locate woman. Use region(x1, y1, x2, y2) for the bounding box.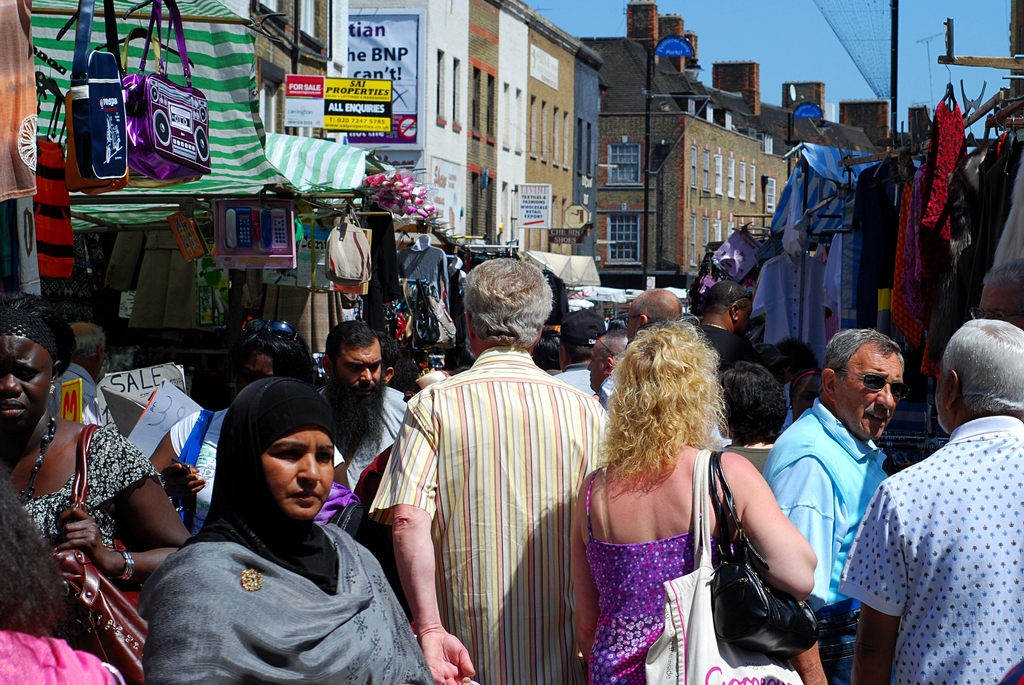
region(145, 343, 314, 519).
